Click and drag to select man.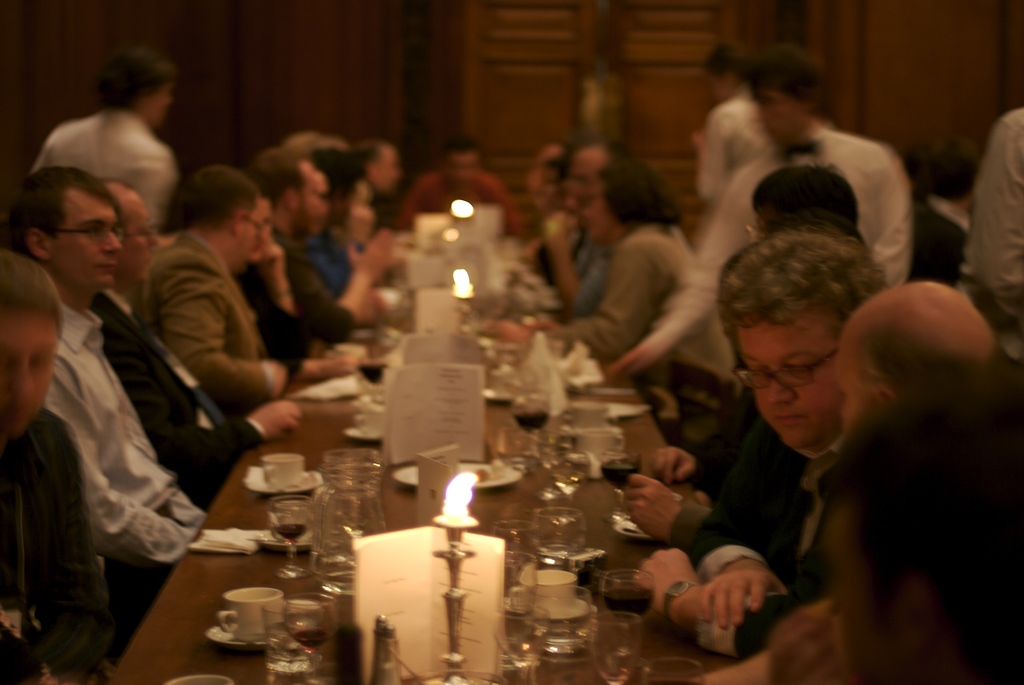
Selection: {"left": 598, "top": 53, "right": 913, "bottom": 376}.
